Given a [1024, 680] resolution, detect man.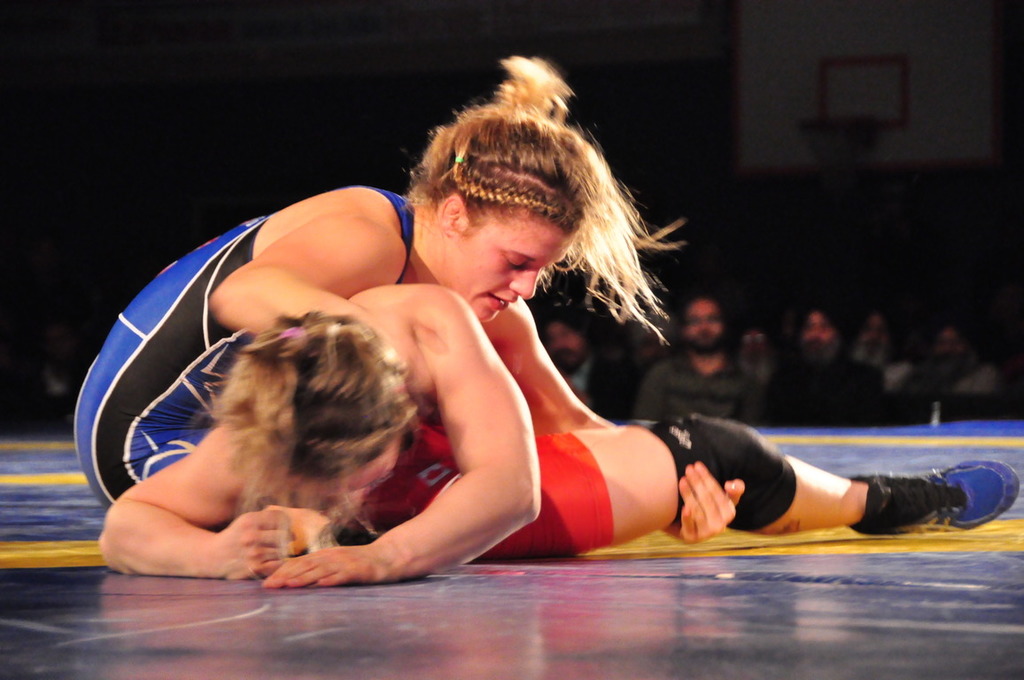
548, 305, 640, 421.
